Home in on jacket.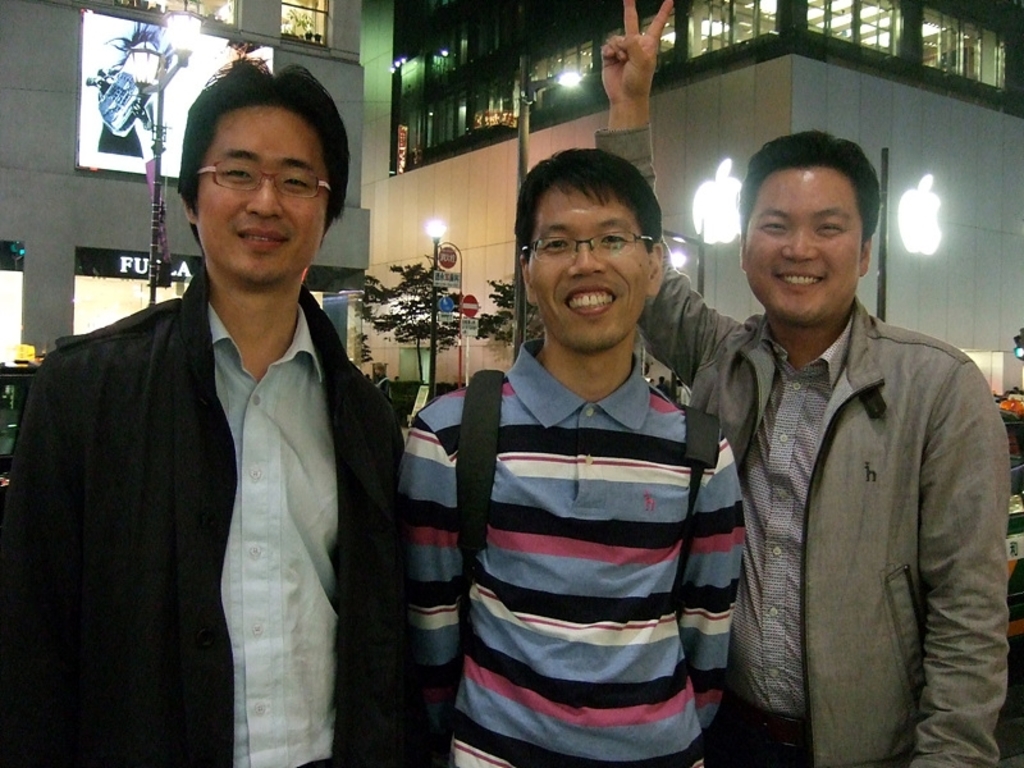
Homed in at 584/120/1012/764.
